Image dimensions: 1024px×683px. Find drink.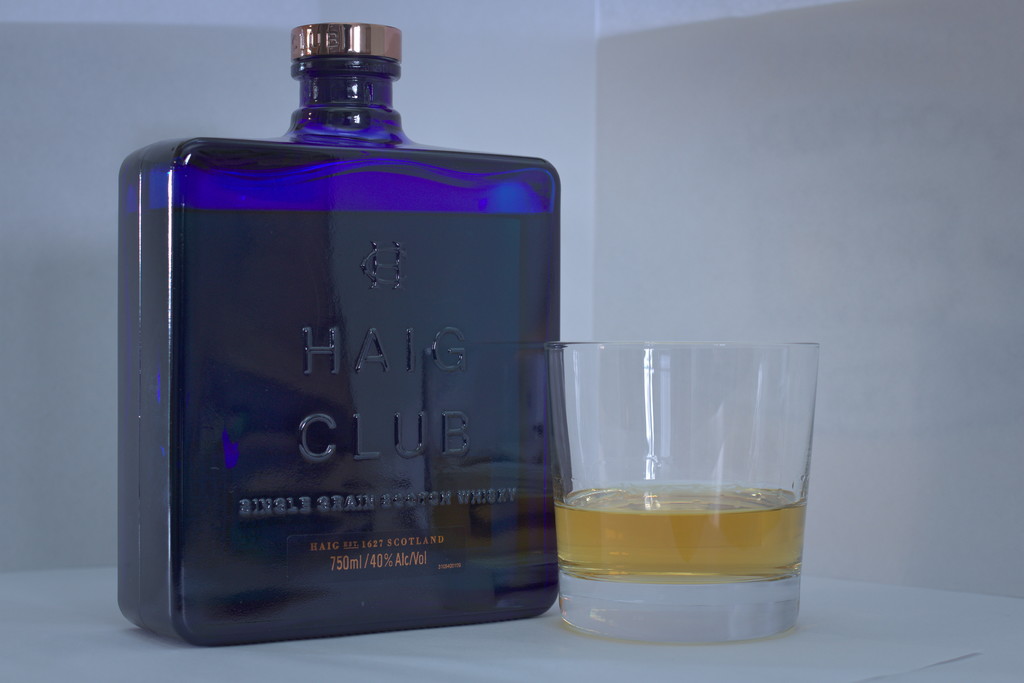
[555,478,803,583].
